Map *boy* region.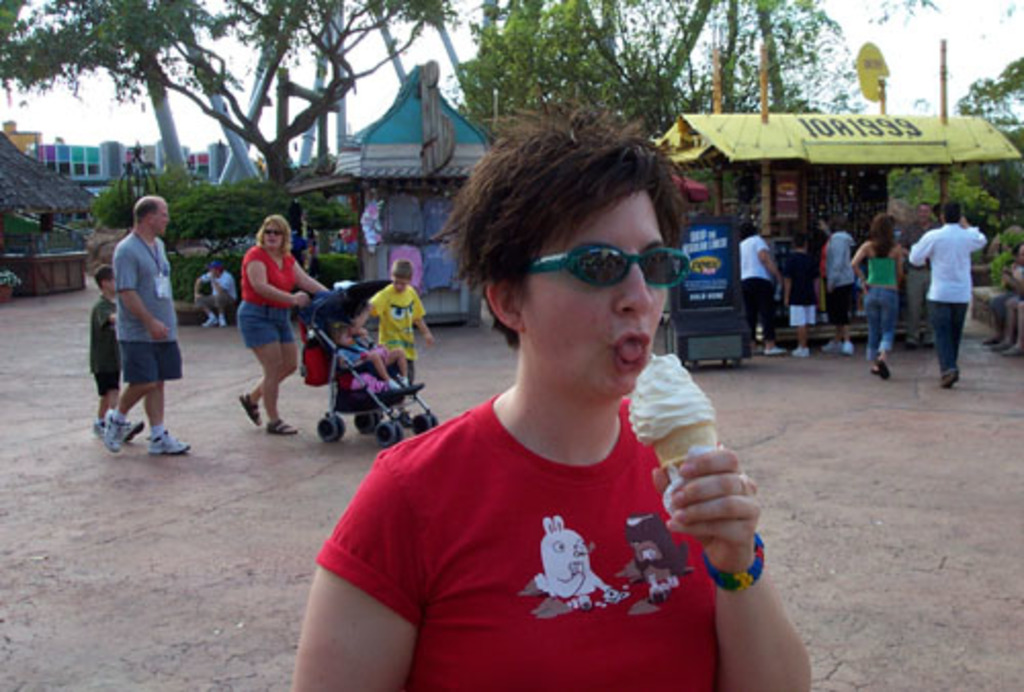
Mapped to (x1=80, y1=262, x2=119, y2=430).
